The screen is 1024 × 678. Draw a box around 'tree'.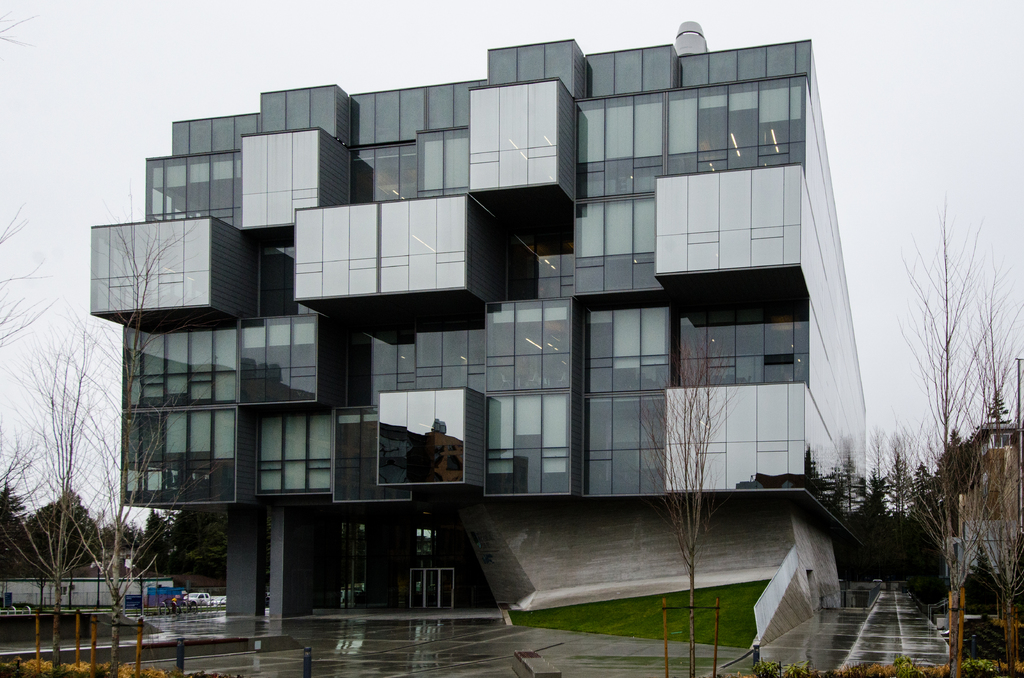
(22,479,109,574).
